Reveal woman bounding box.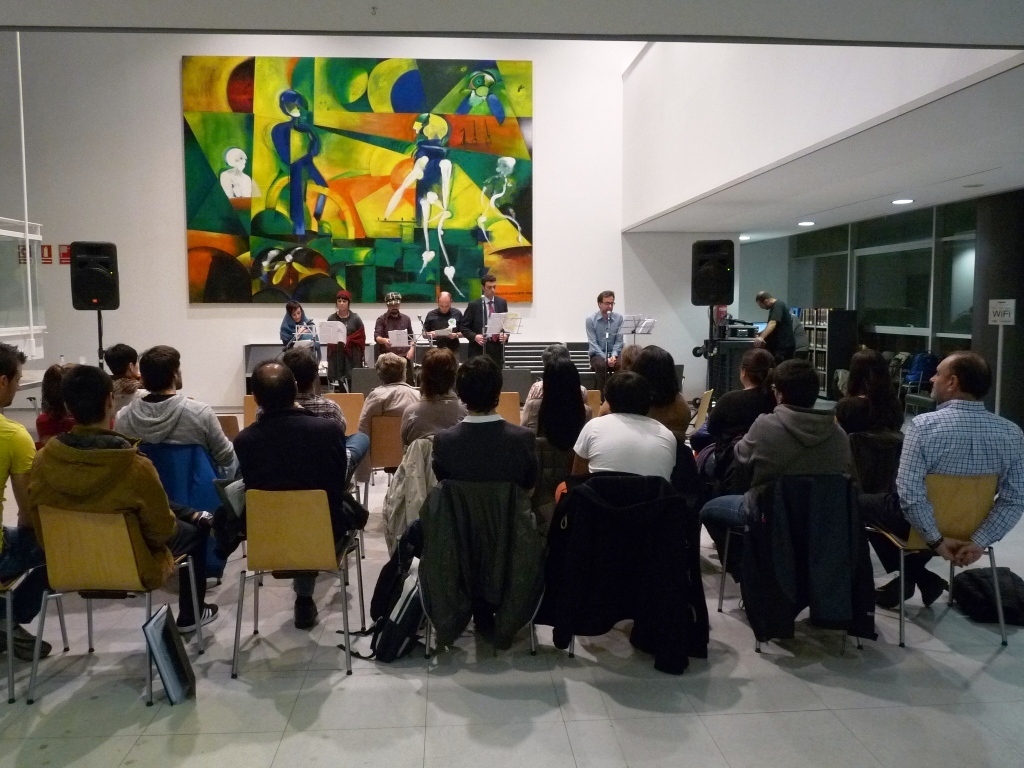
Revealed: 832 349 906 427.
